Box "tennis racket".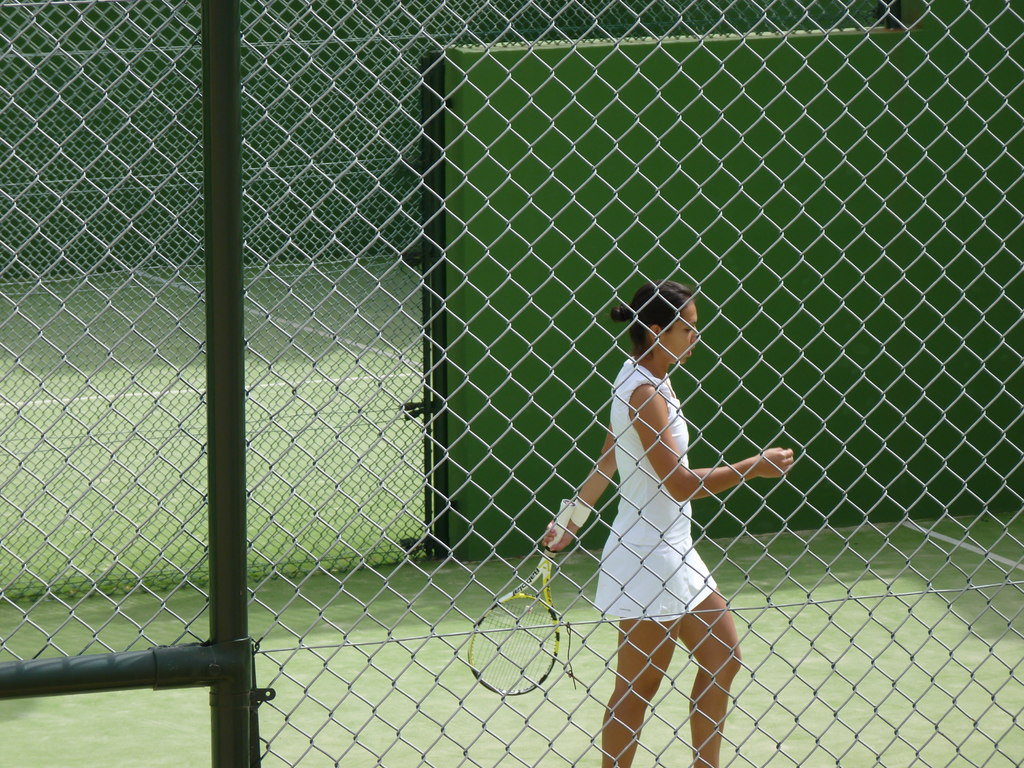
locate(461, 497, 570, 703).
